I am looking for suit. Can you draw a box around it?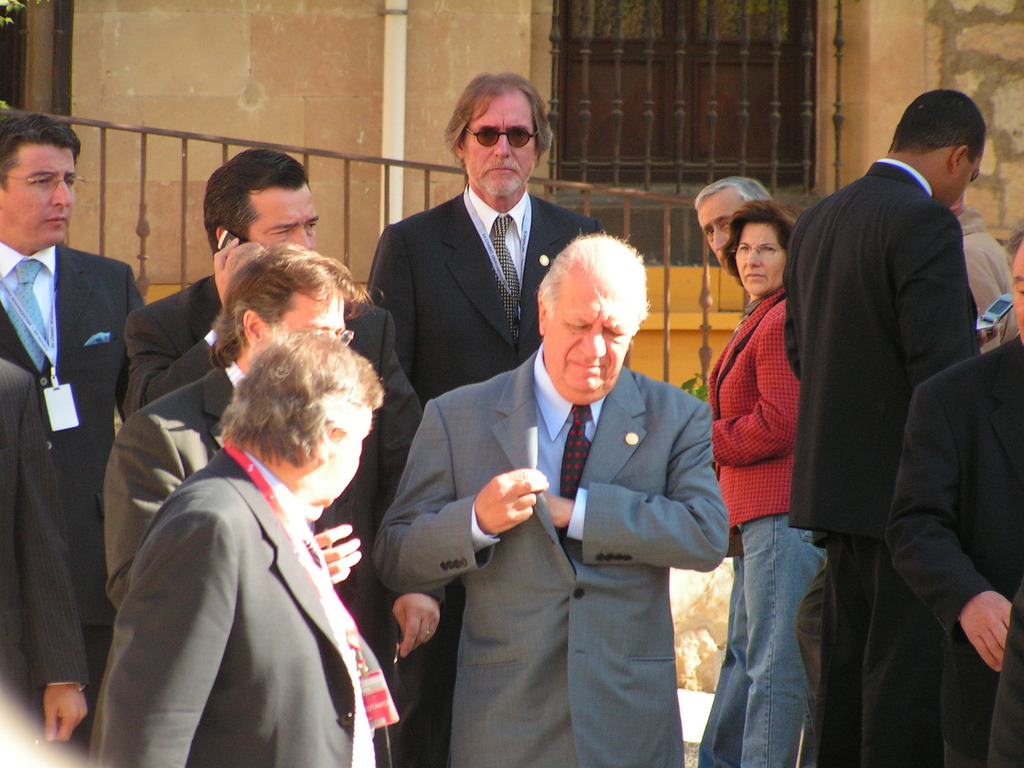
Sure, the bounding box is 2/142/128/676.
